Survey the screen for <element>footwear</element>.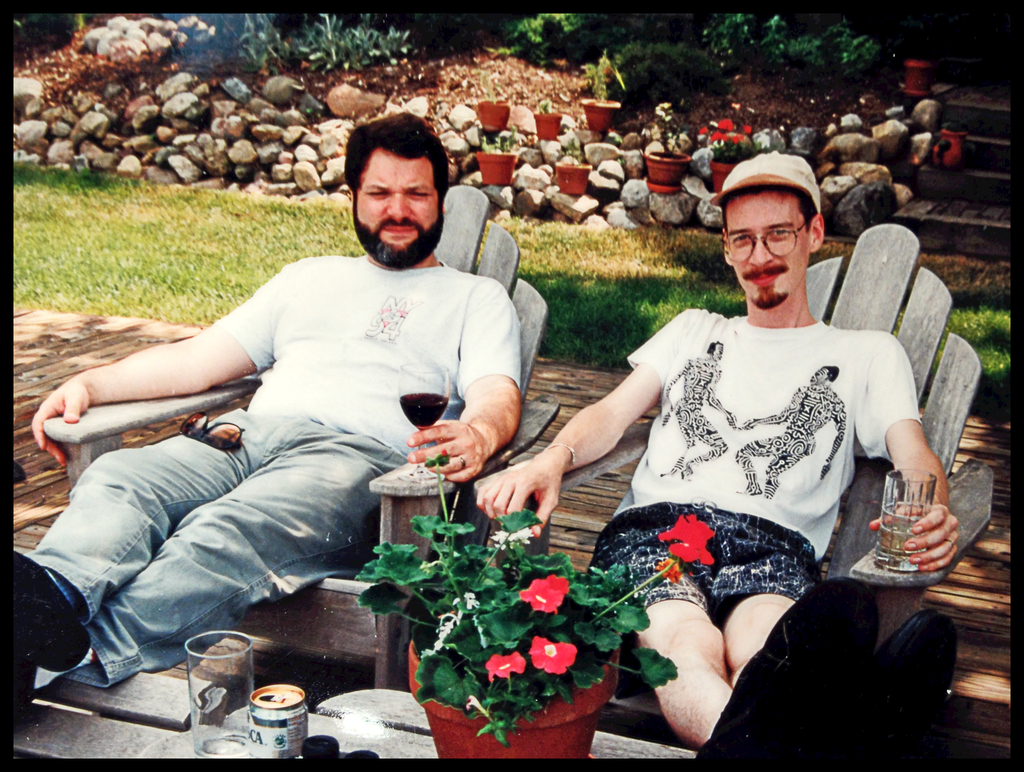
Survey found: crop(10, 544, 92, 670).
